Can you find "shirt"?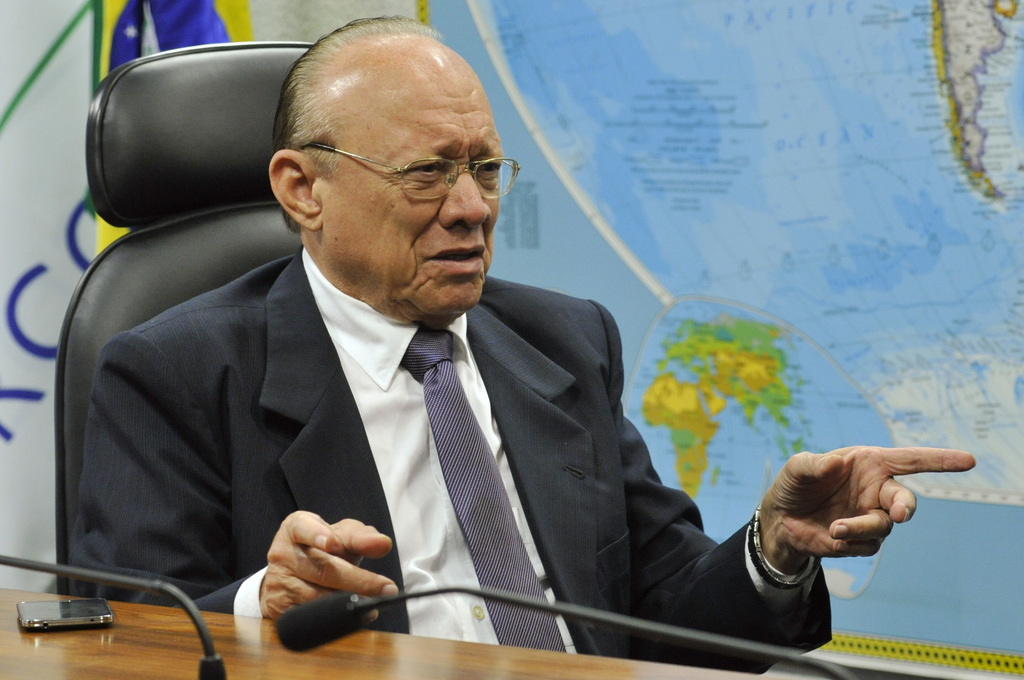
Yes, bounding box: <region>232, 247, 812, 648</region>.
